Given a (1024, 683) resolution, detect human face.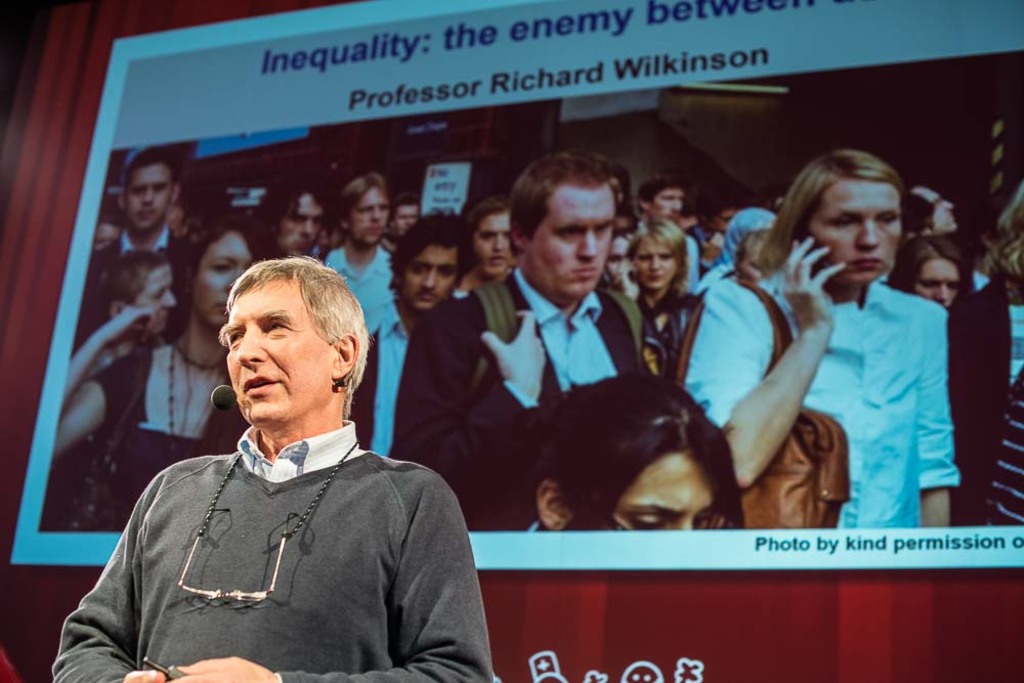
{"x1": 345, "y1": 185, "x2": 393, "y2": 250}.
